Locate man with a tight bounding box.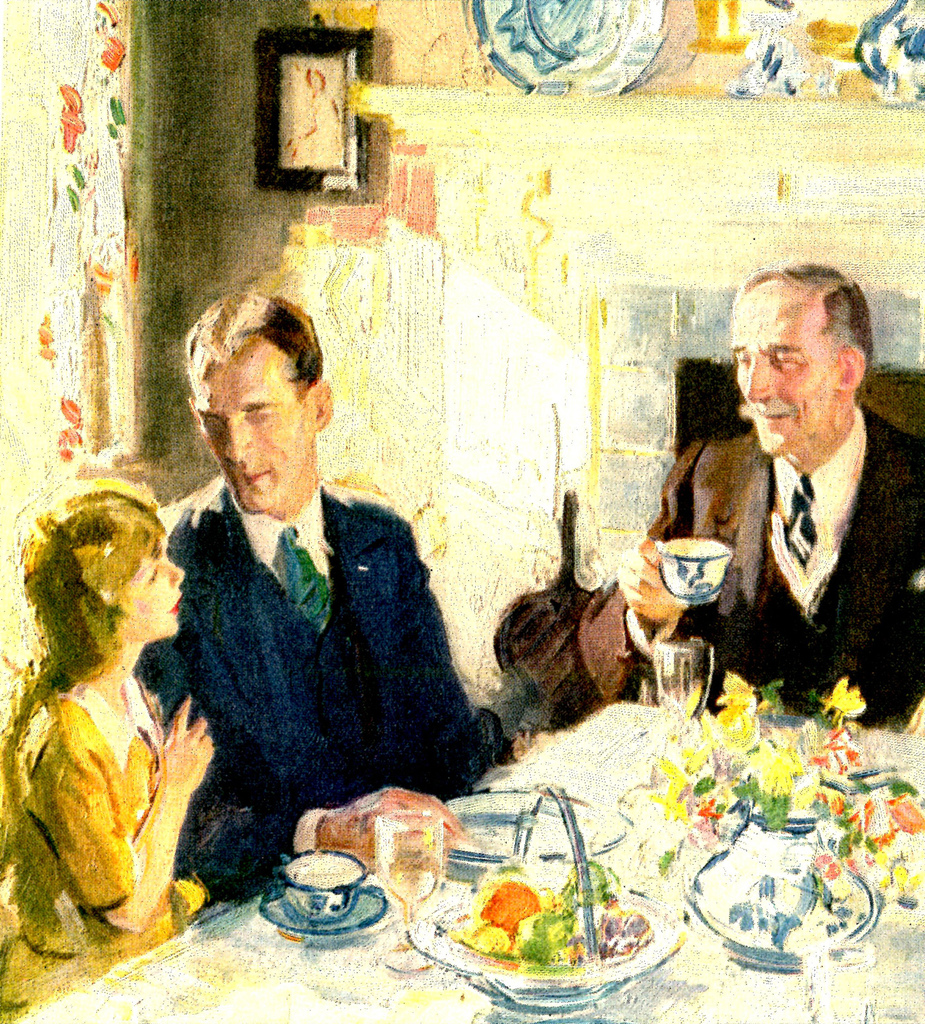
[605,260,924,721].
